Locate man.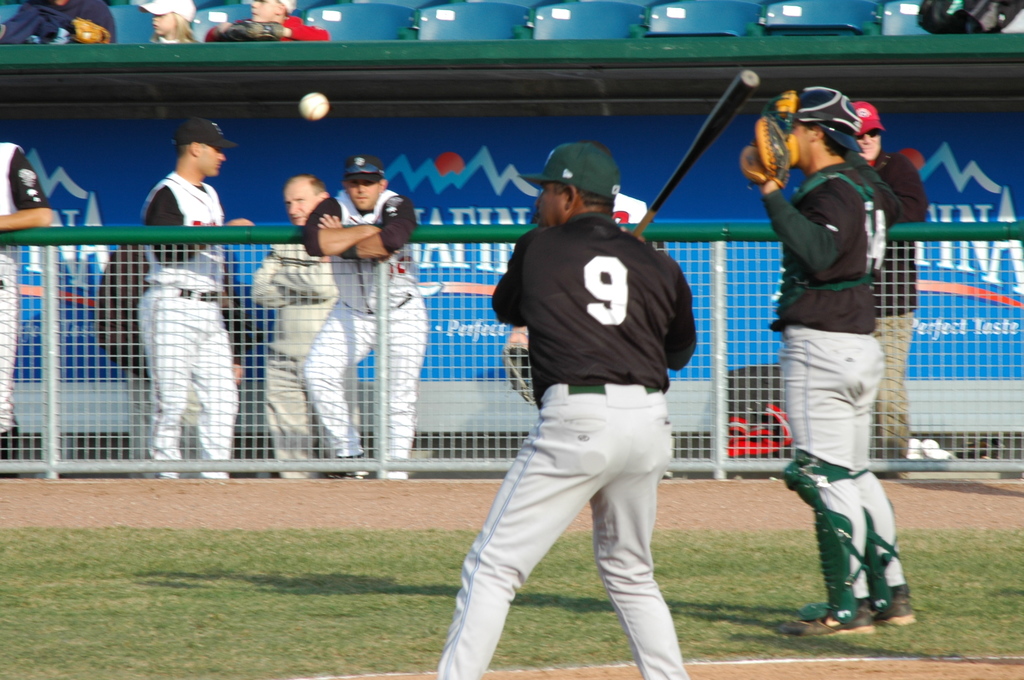
Bounding box: box(250, 177, 339, 477).
